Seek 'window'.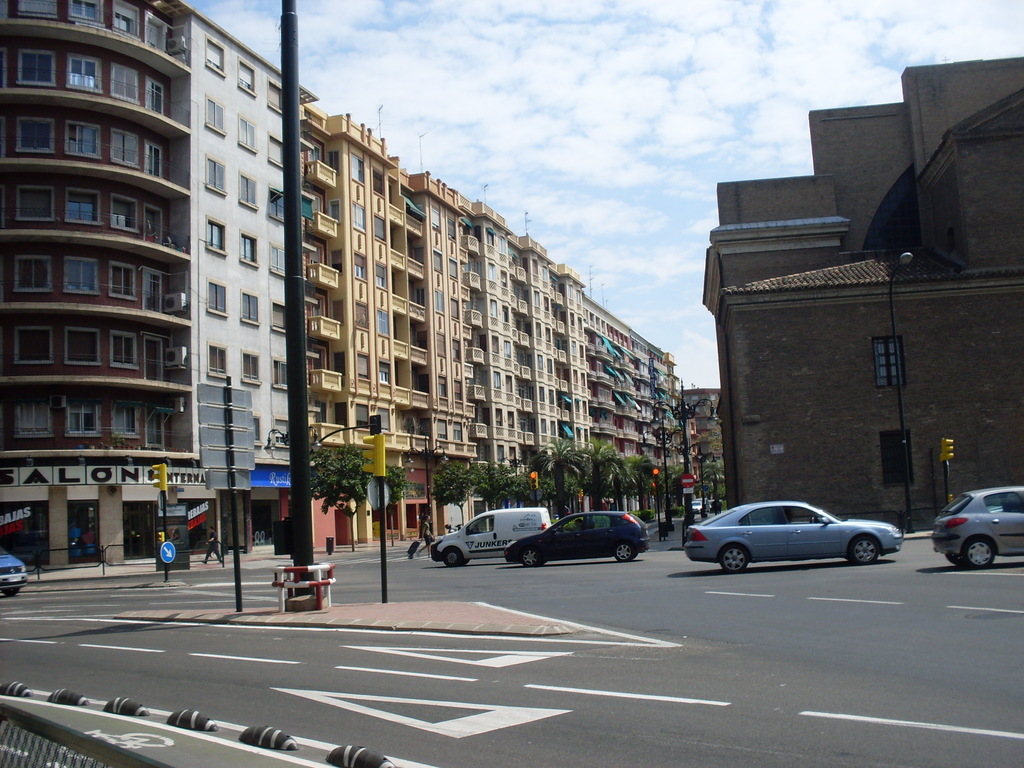
241:352:264:385.
